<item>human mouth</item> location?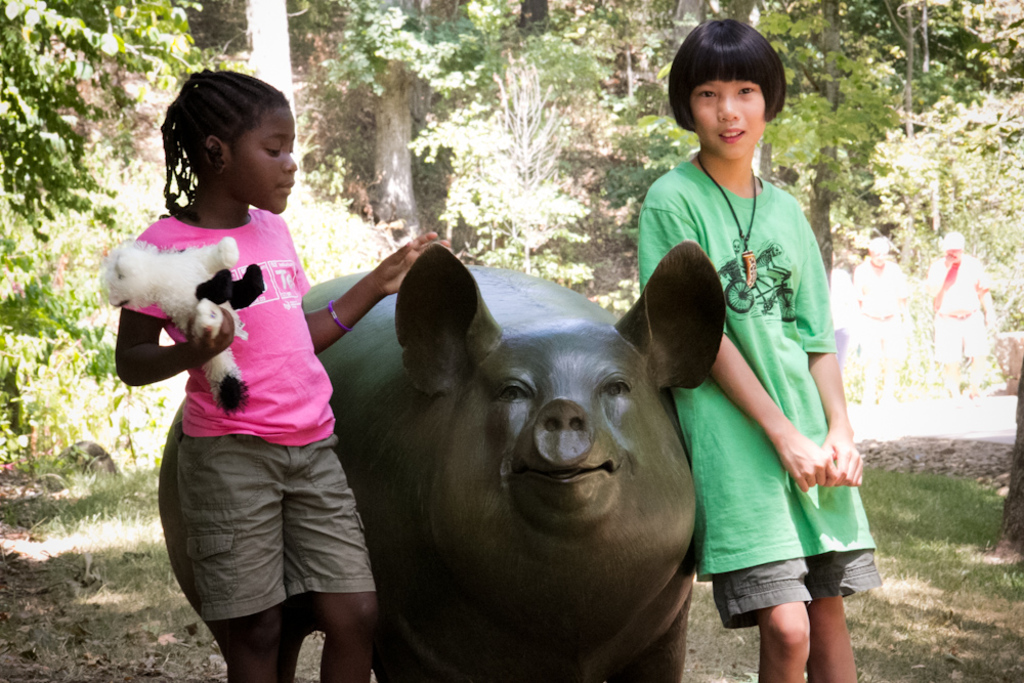
box(273, 178, 292, 193)
